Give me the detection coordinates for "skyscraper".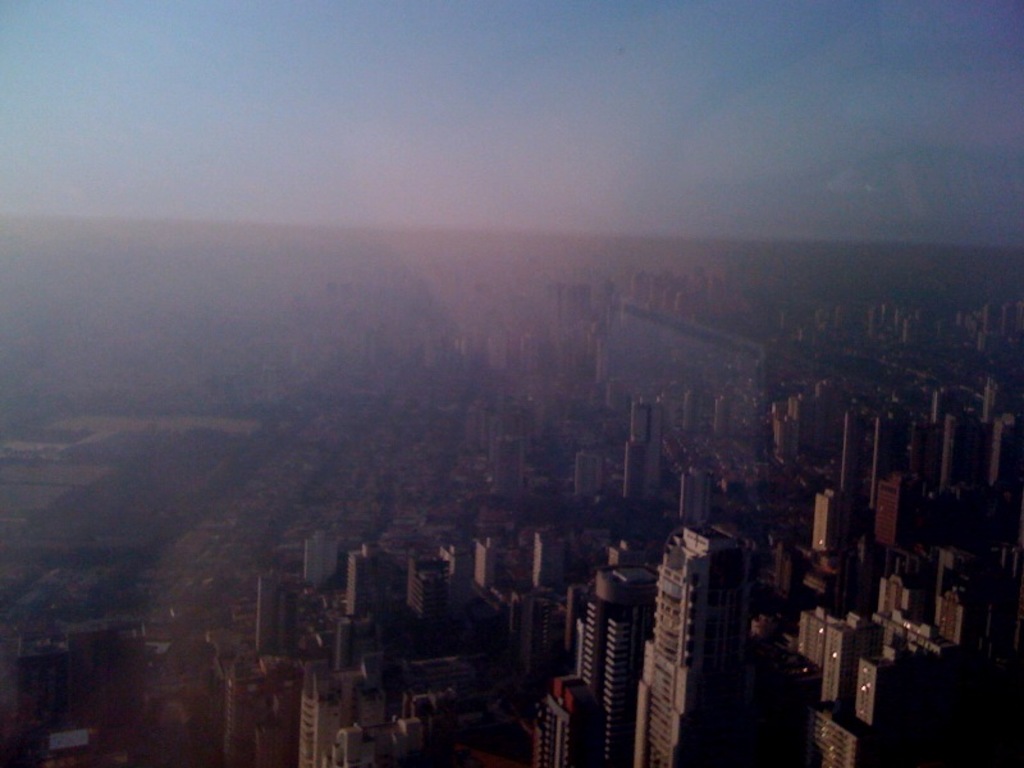
<region>346, 541, 394, 613</region>.
